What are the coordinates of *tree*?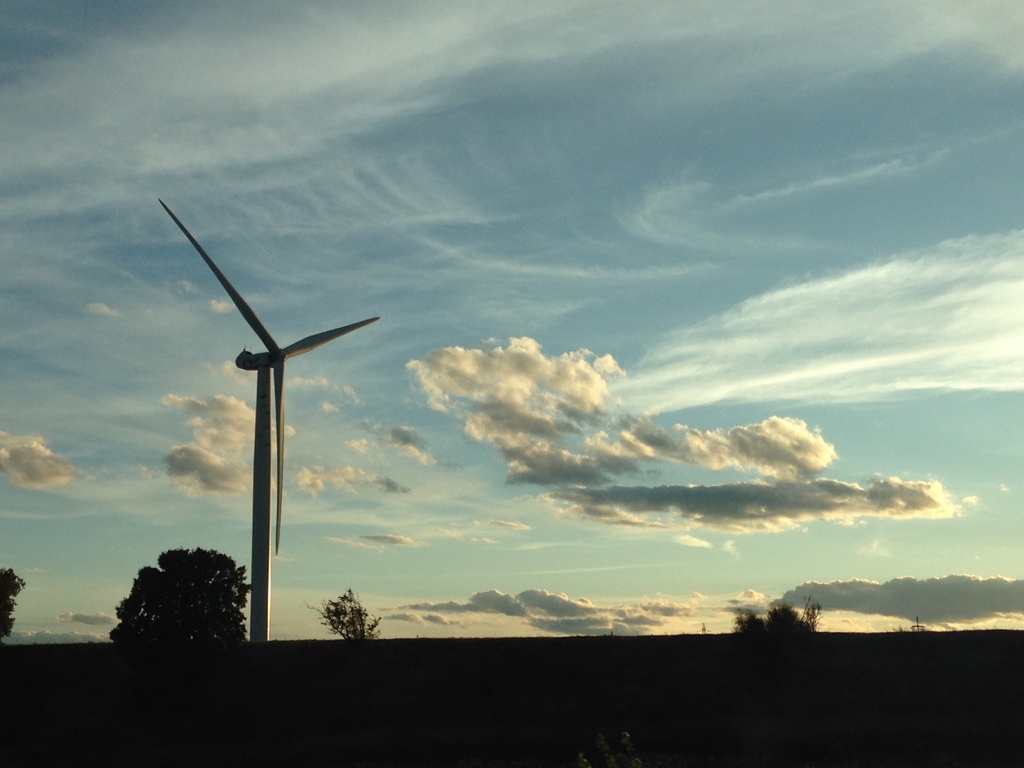
region(752, 593, 837, 635).
